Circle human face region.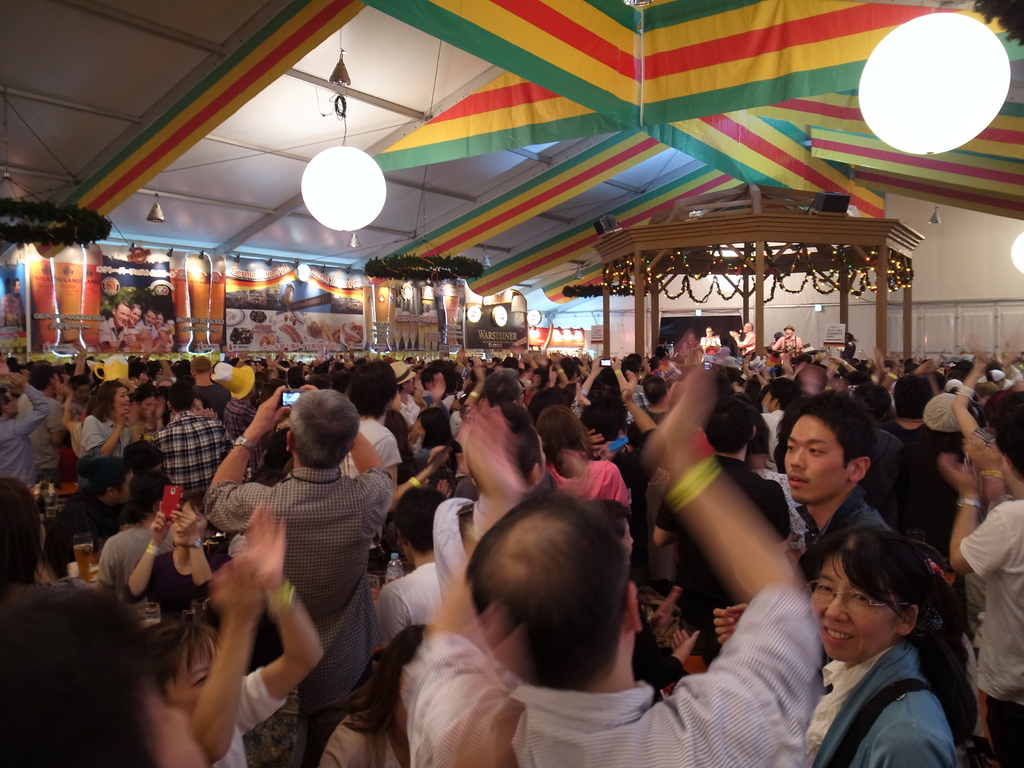
Region: [781,412,858,502].
